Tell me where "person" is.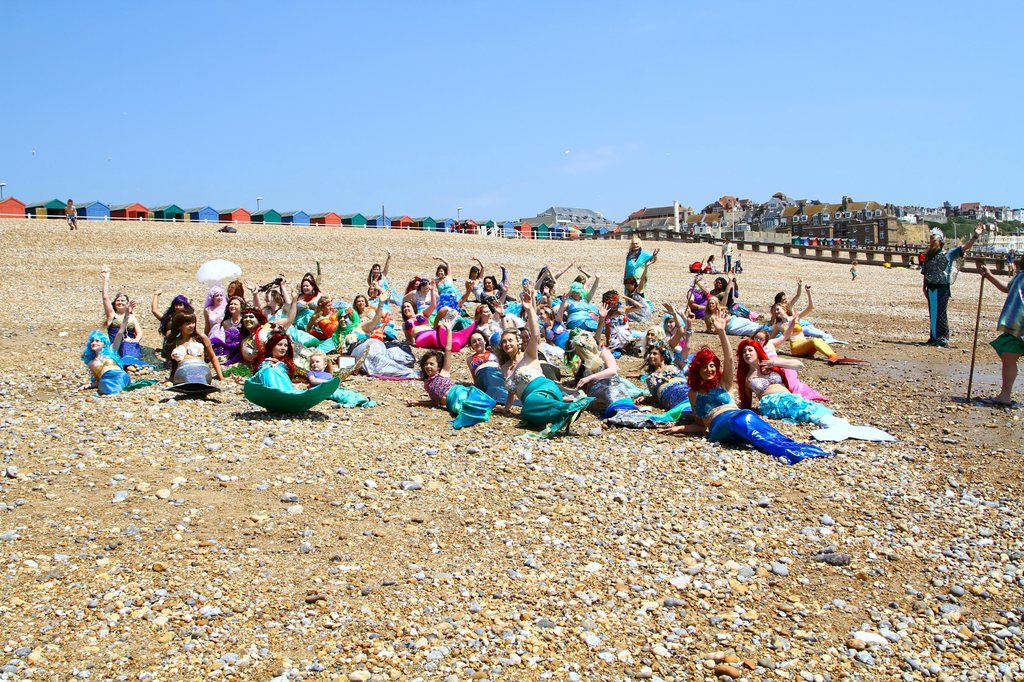
"person" is at 158/309/223/395.
